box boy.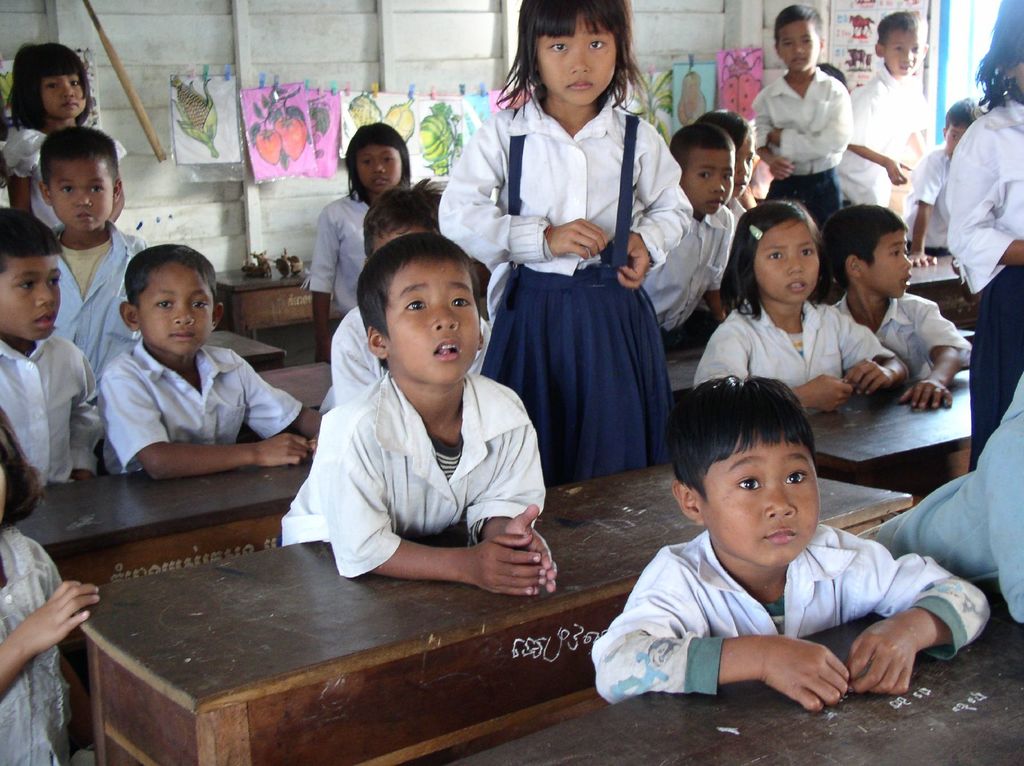
{"x1": 41, "y1": 125, "x2": 144, "y2": 387}.
